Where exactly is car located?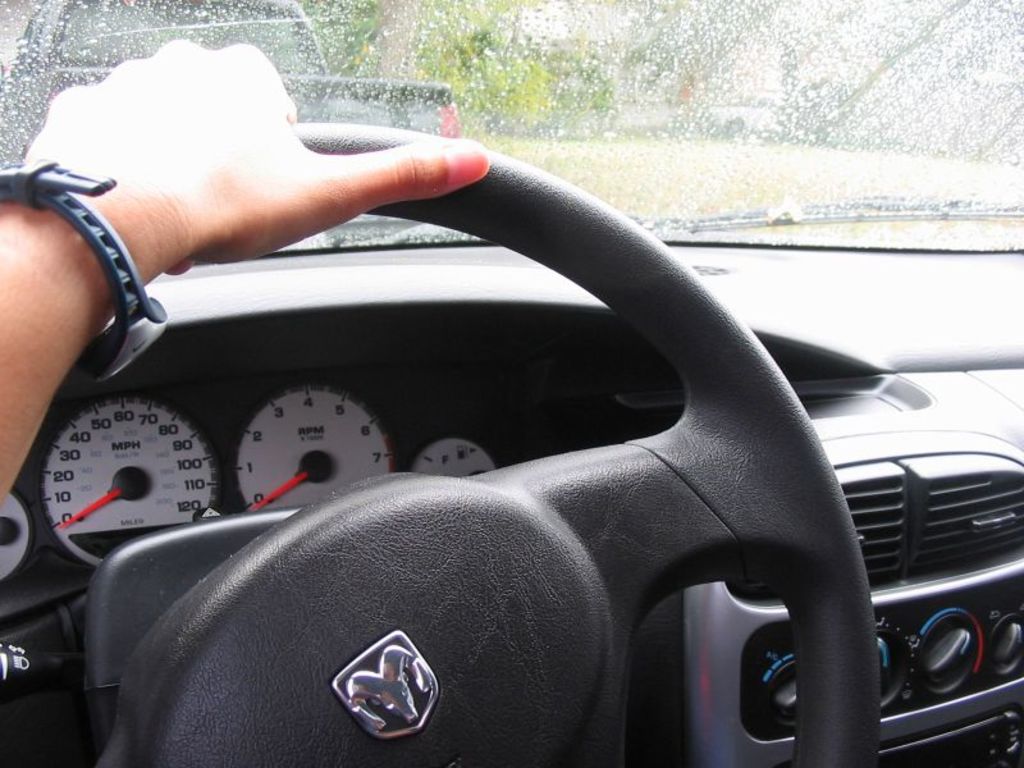
Its bounding box is x1=0 y1=0 x2=1023 y2=767.
